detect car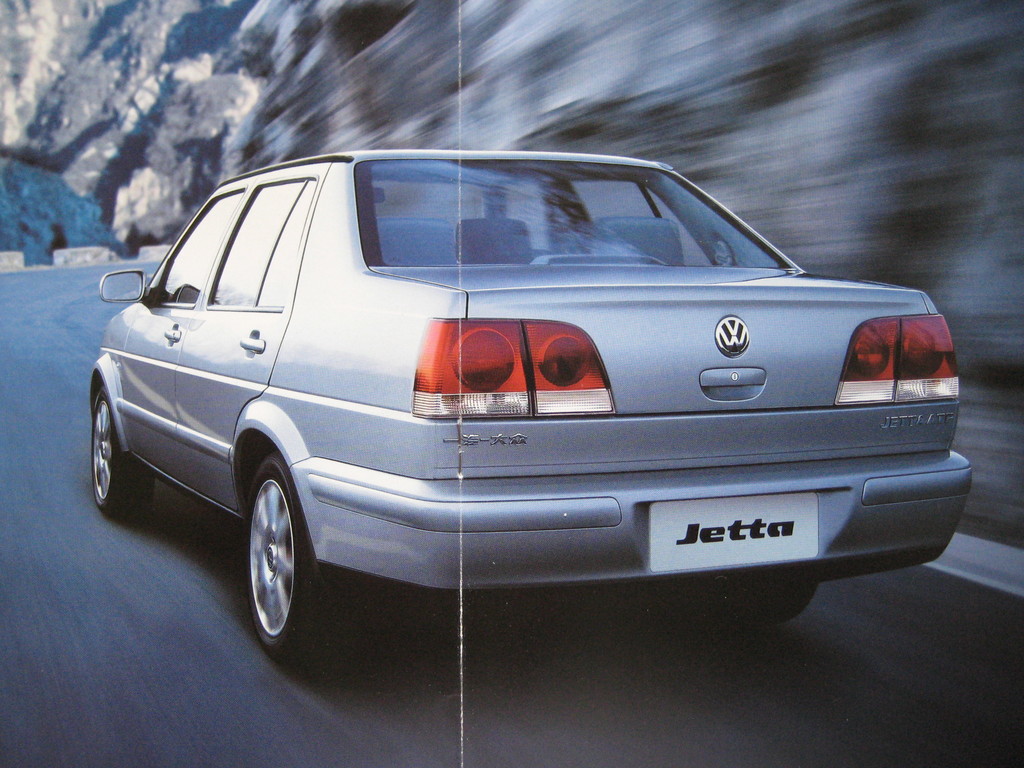
l=69, t=141, r=960, b=646
